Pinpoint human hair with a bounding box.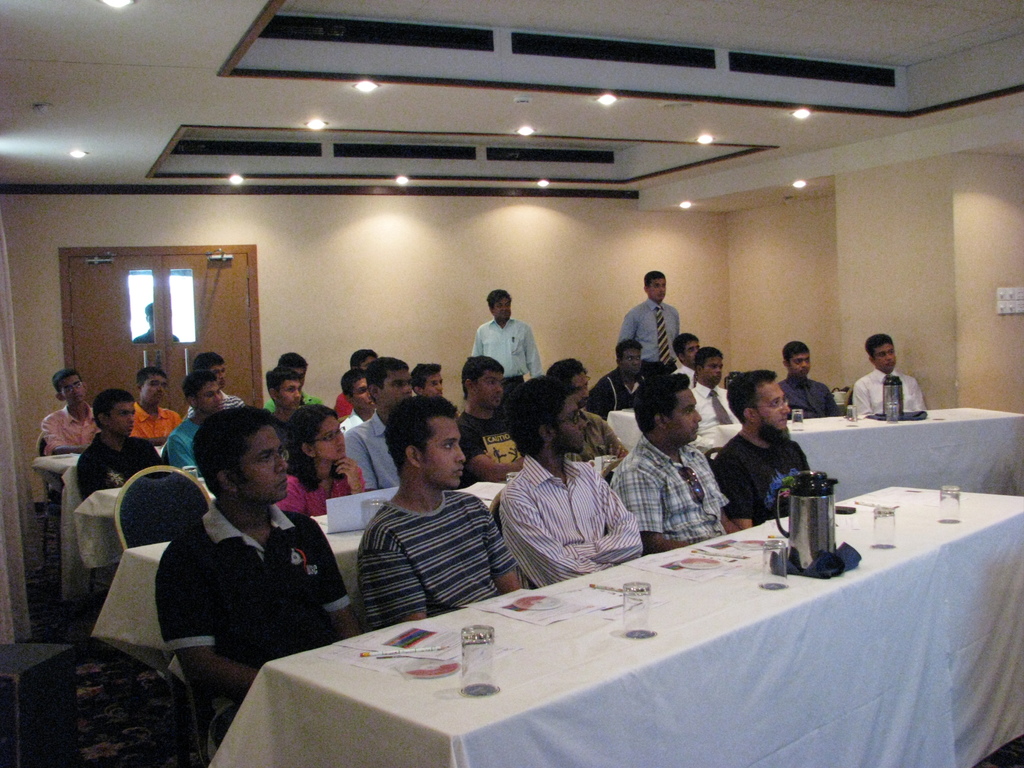
(x1=458, y1=356, x2=500, y2=395).
